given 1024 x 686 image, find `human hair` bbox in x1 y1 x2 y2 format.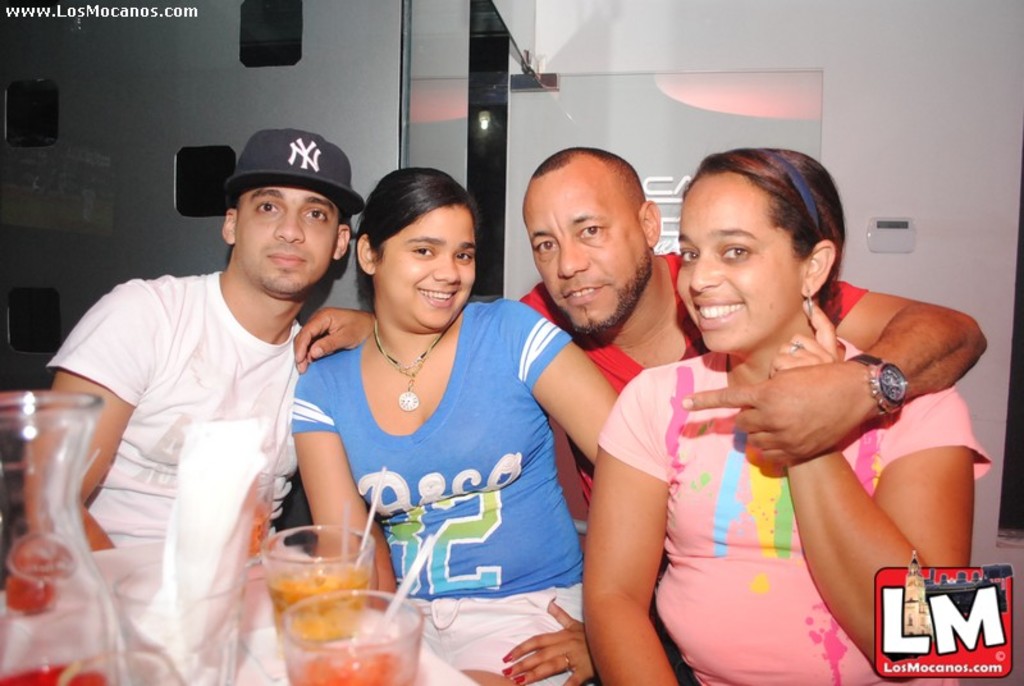
520 148 669 343.
